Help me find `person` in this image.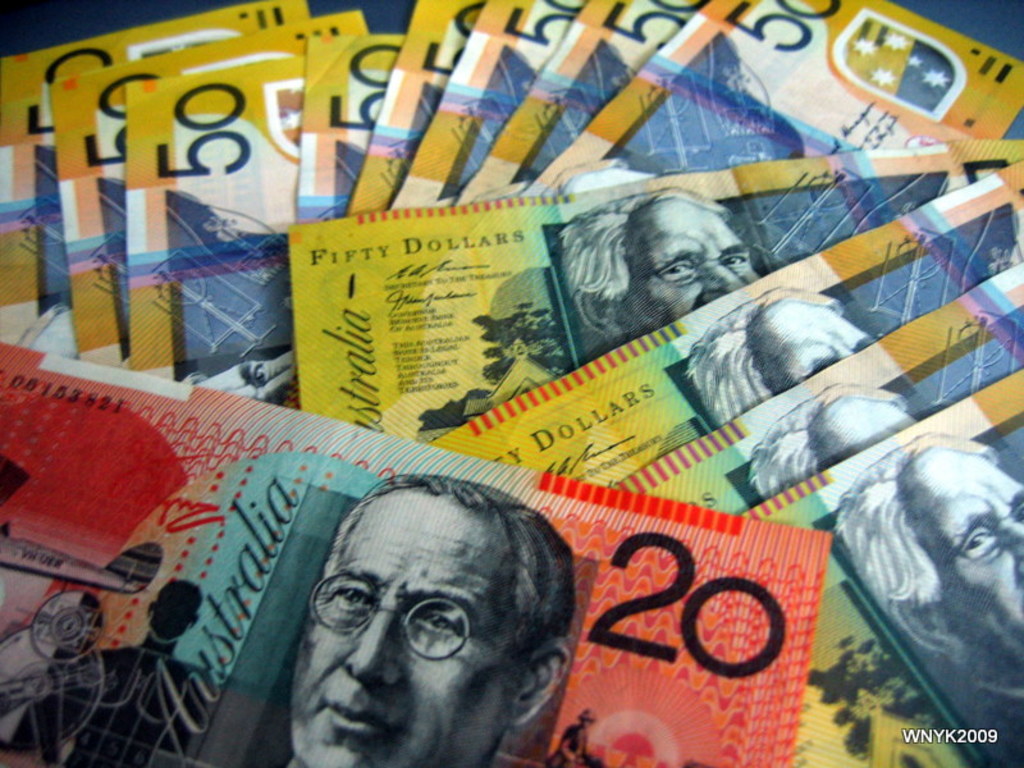
Found it: 682:287:874:424.
